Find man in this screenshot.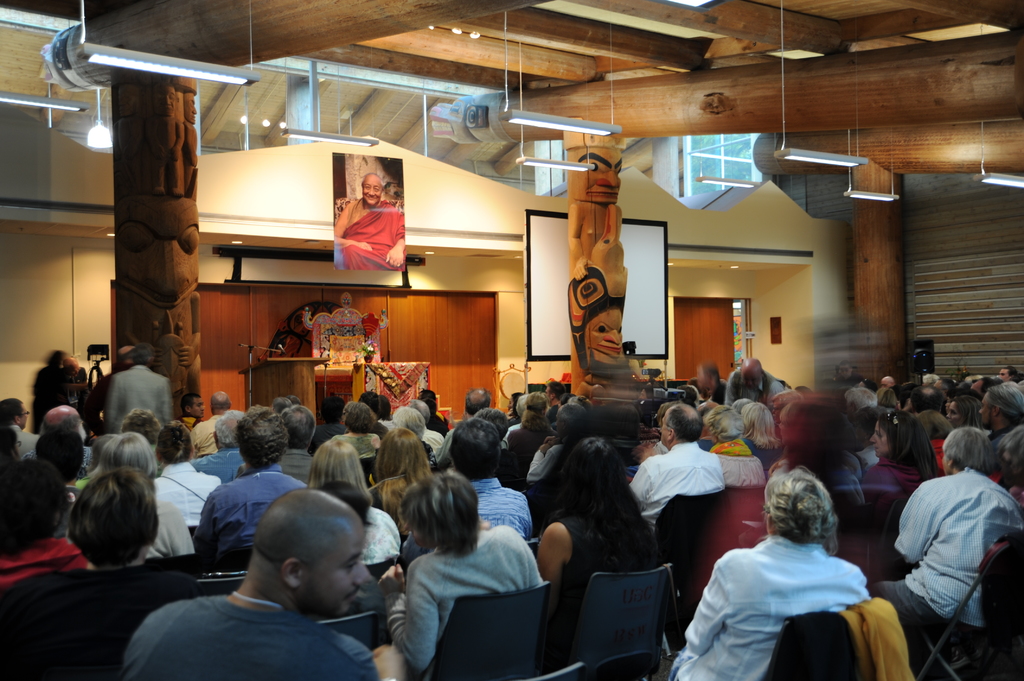
The bounding box for man is x1=432 y1=387 x2=509 y2=464.
